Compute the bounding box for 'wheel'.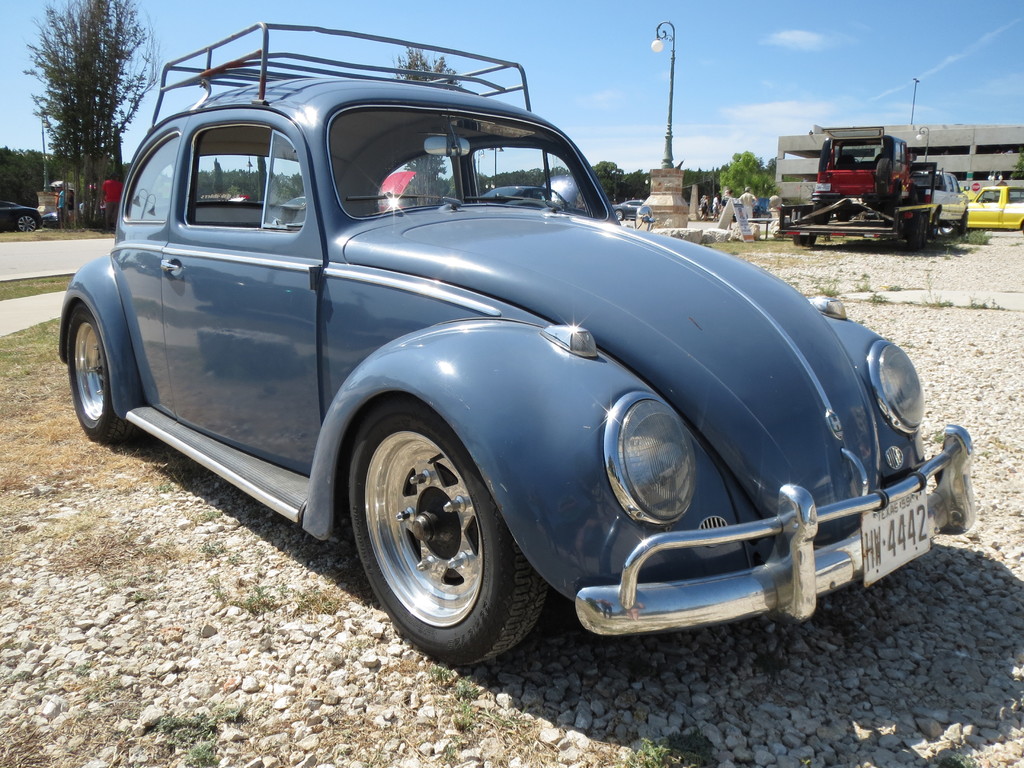
<box>614,209,625,221</box>.
